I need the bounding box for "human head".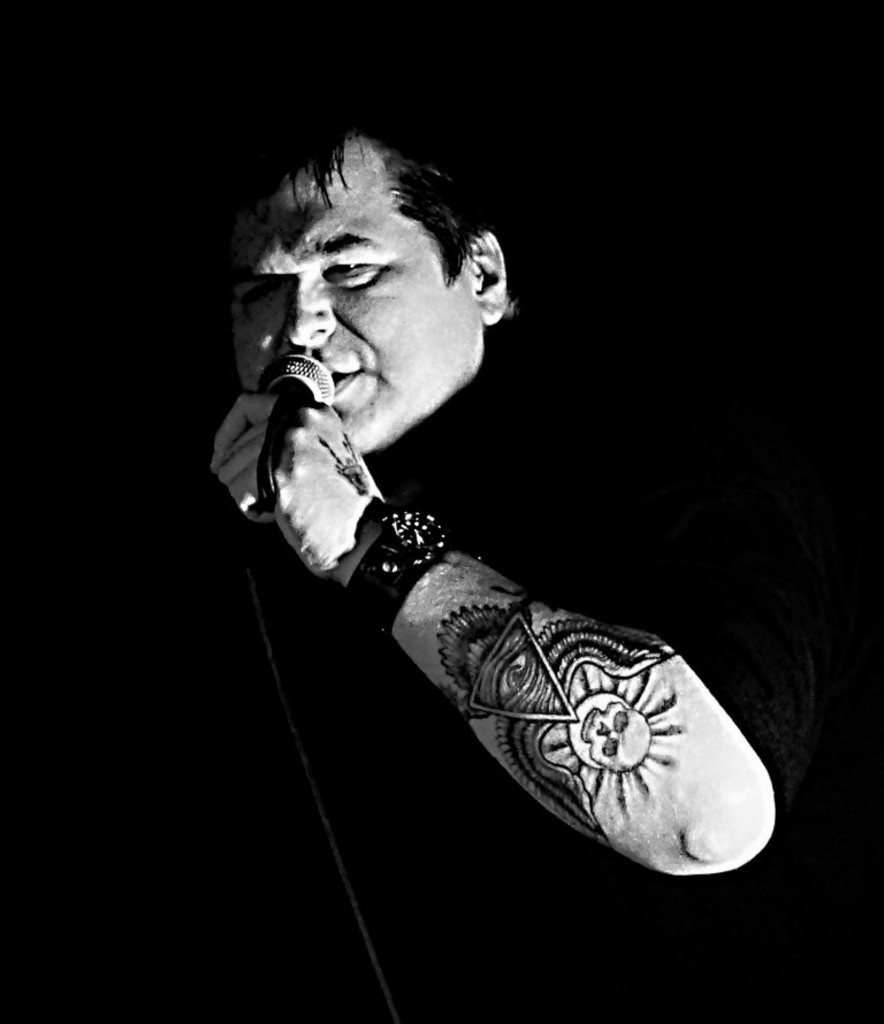
Here it is: (left=216, top=119, right=510, bottom=481).
